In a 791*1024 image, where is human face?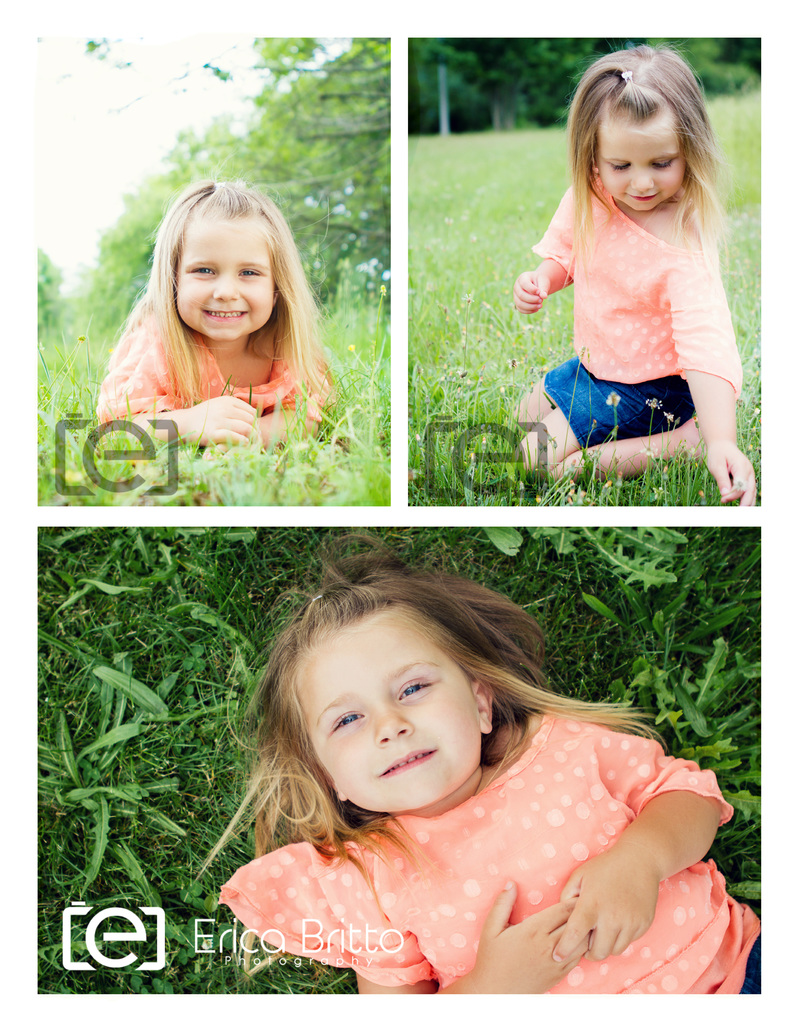
[178,221,276,339].
